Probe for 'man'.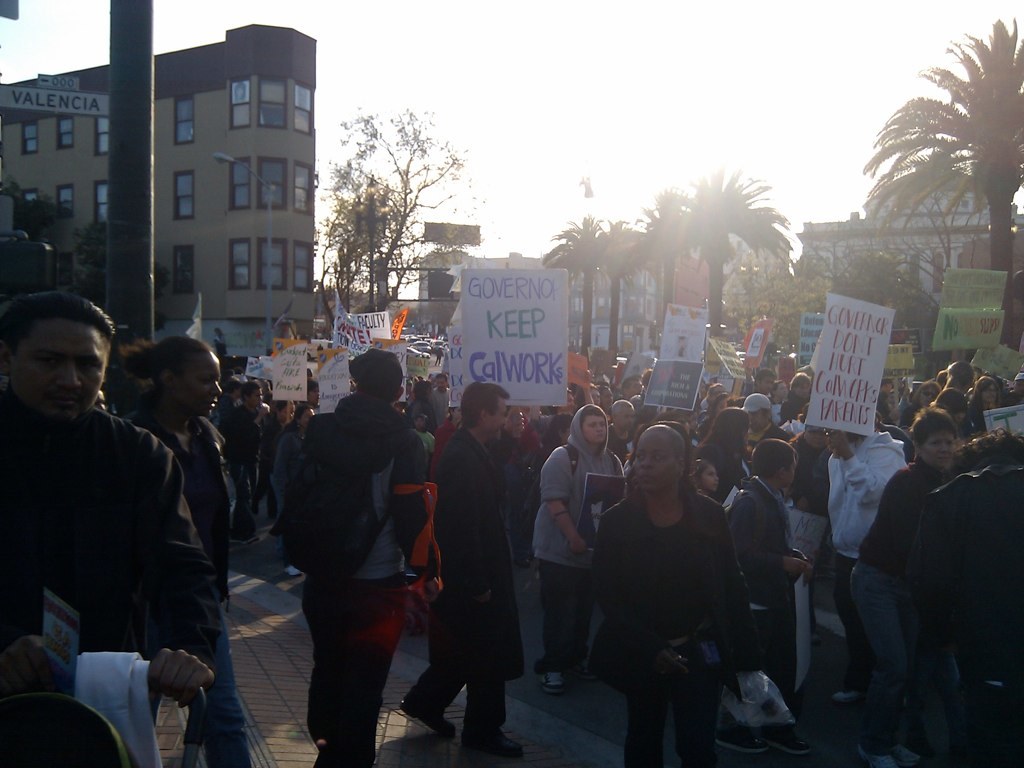
Probe result: [left=400, top=377, right=529, bottom=763].
